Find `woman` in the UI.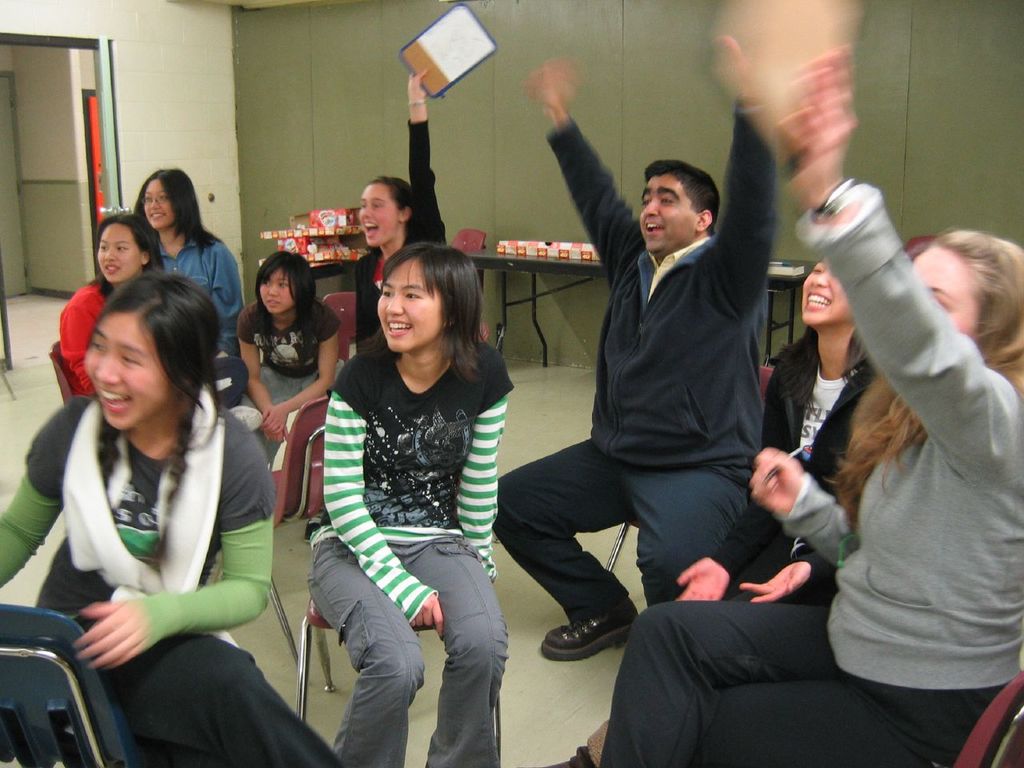
UI element at (593,0,1023,767).
